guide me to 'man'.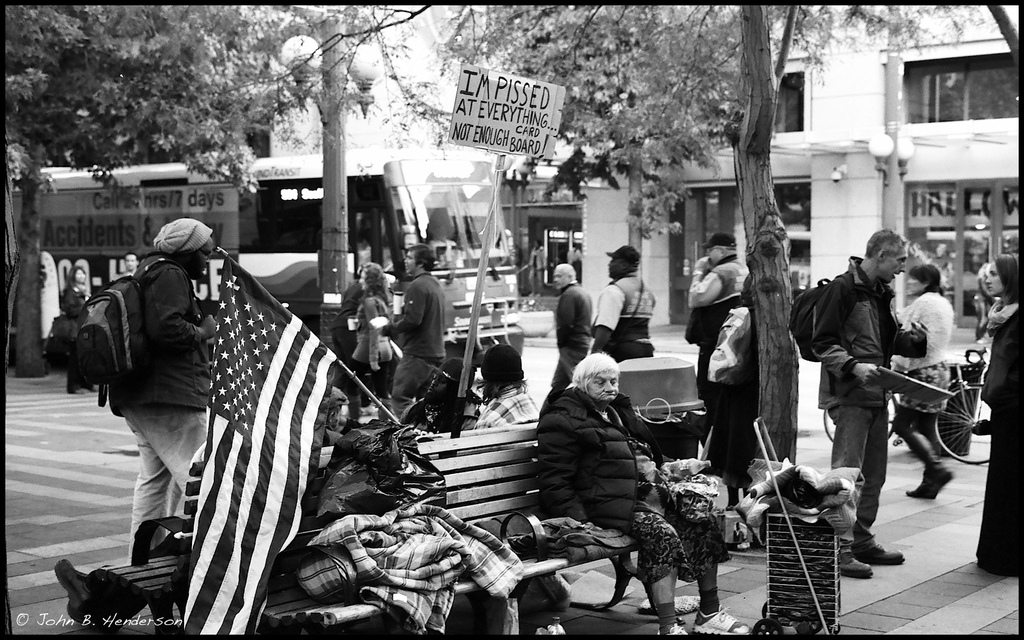
Guidance: [x1=106, y1=217, x2=215, y2=556].
